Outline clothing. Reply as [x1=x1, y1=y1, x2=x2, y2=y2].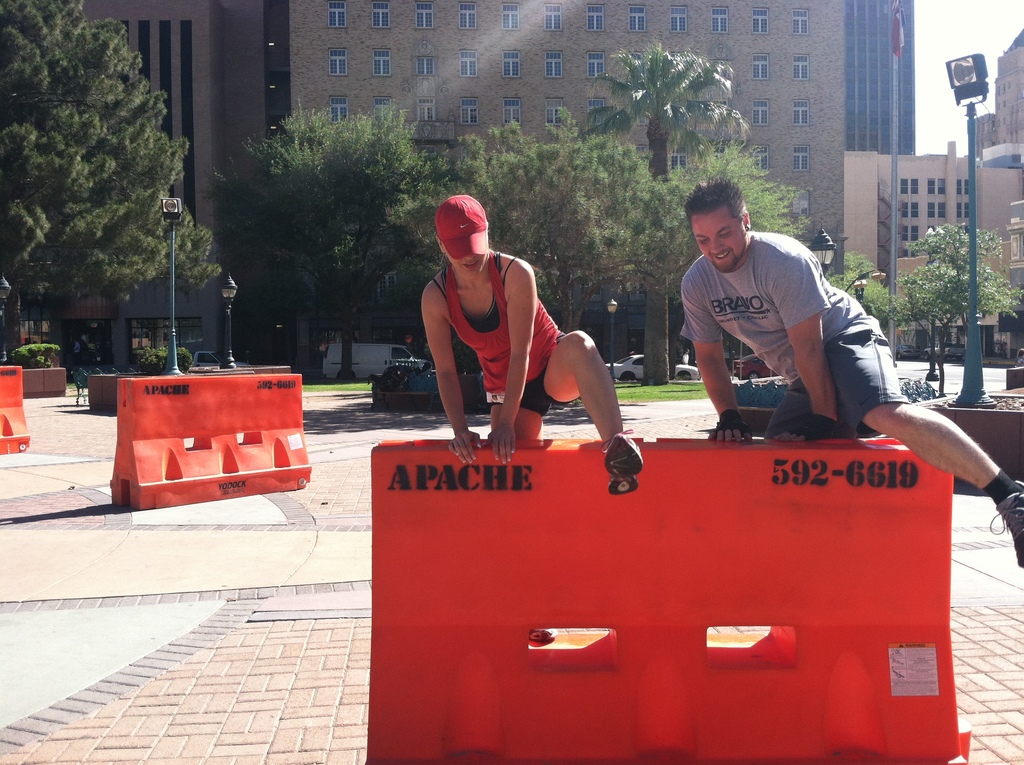
[x1=679, y1=230, x2=909, y2=437].
